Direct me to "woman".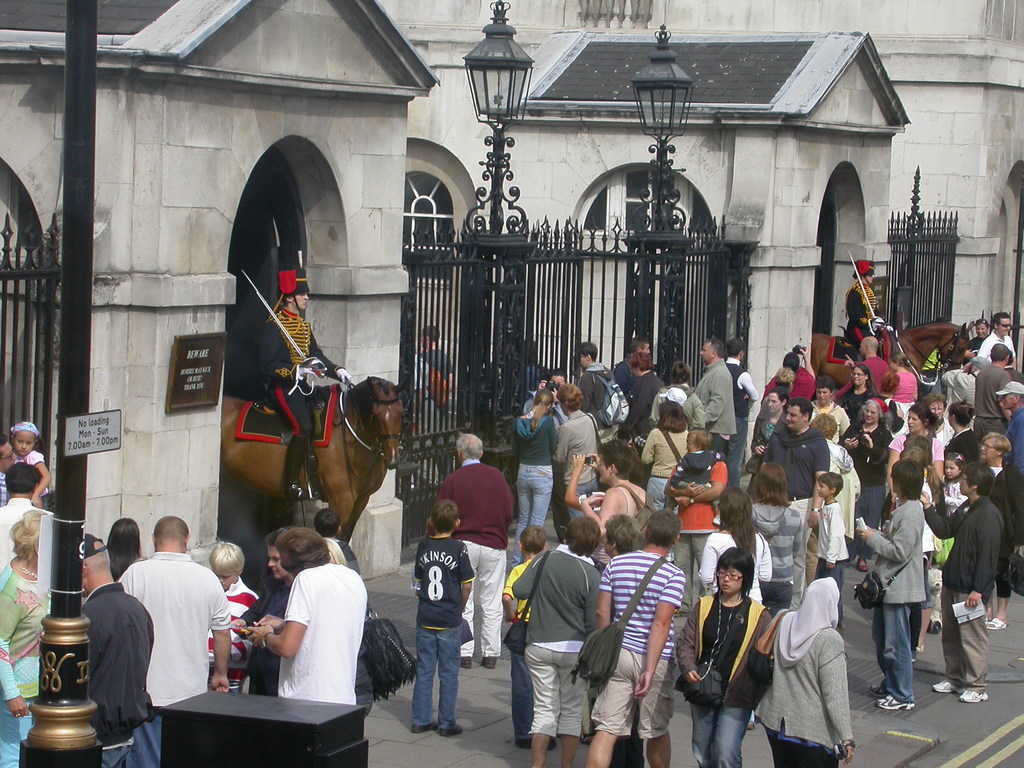
Direction: bbox=[886, 348, 920, 414].
